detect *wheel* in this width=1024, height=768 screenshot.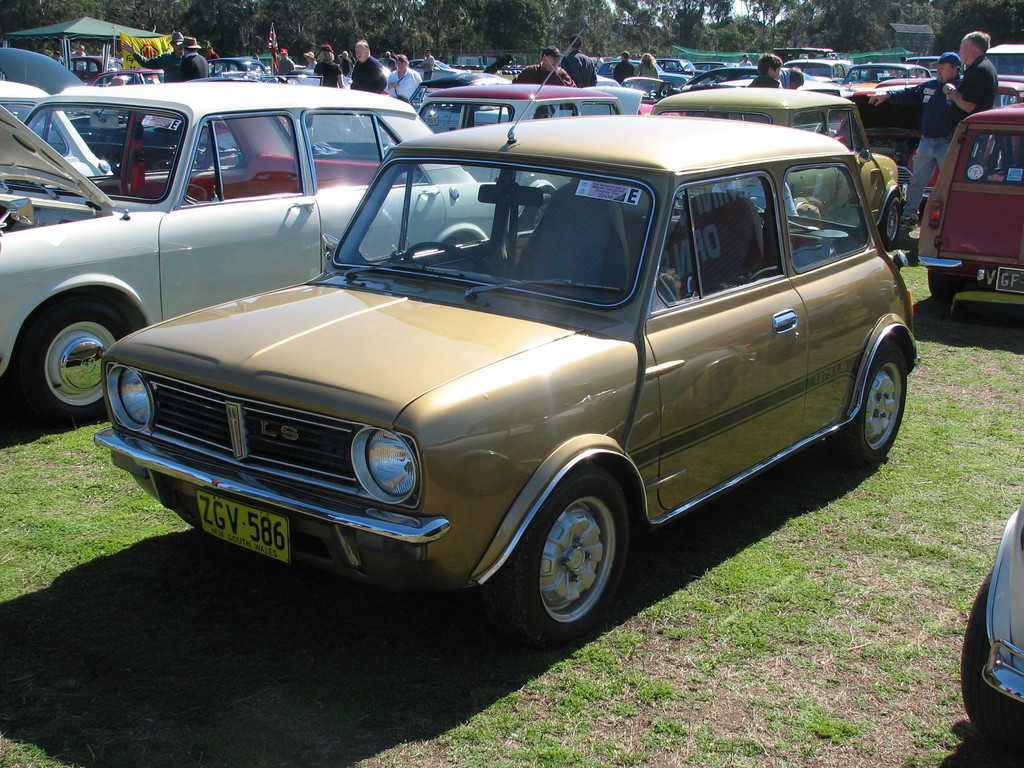
Detection: [24, 299, 129, 423].
